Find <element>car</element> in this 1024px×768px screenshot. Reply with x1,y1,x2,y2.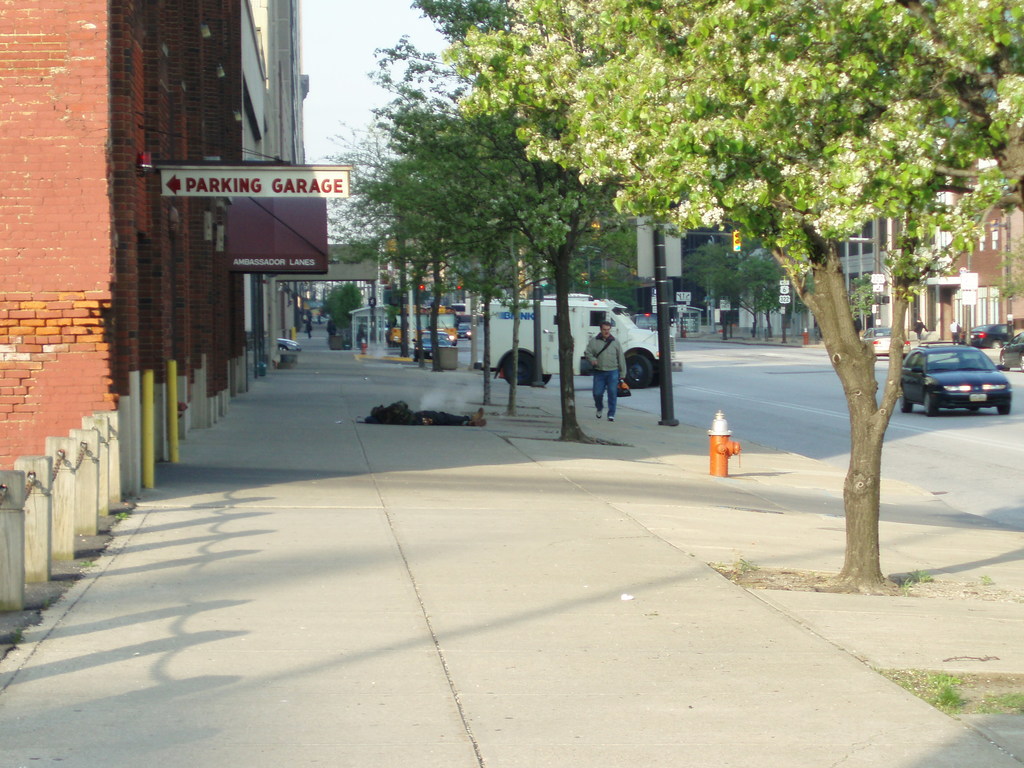
896,332,1016,417.
